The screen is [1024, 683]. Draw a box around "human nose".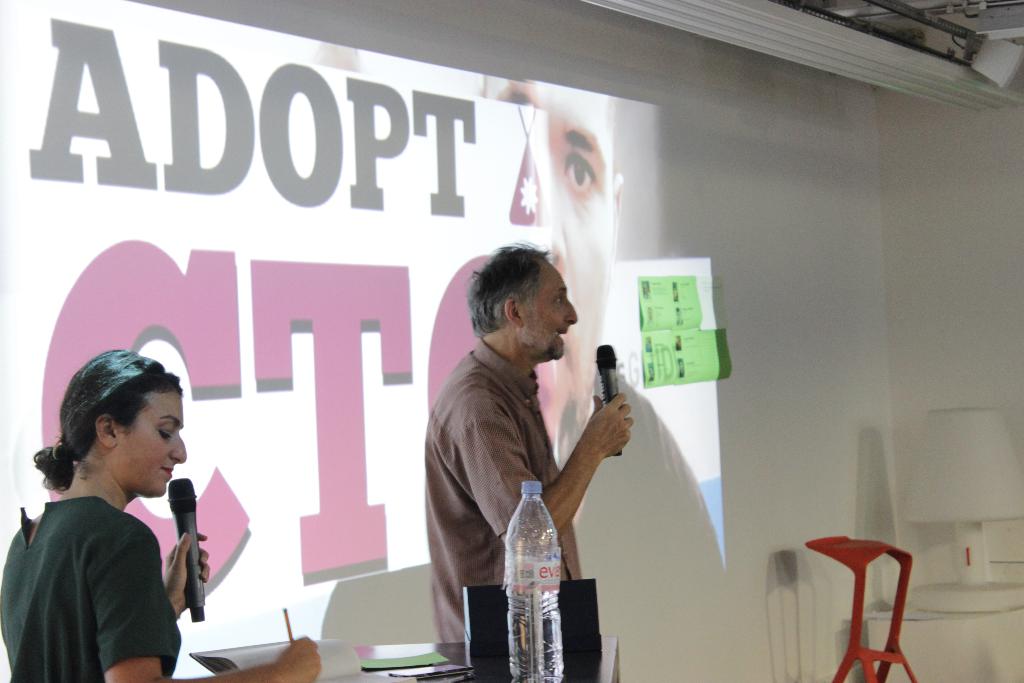
566:299:582:322.
